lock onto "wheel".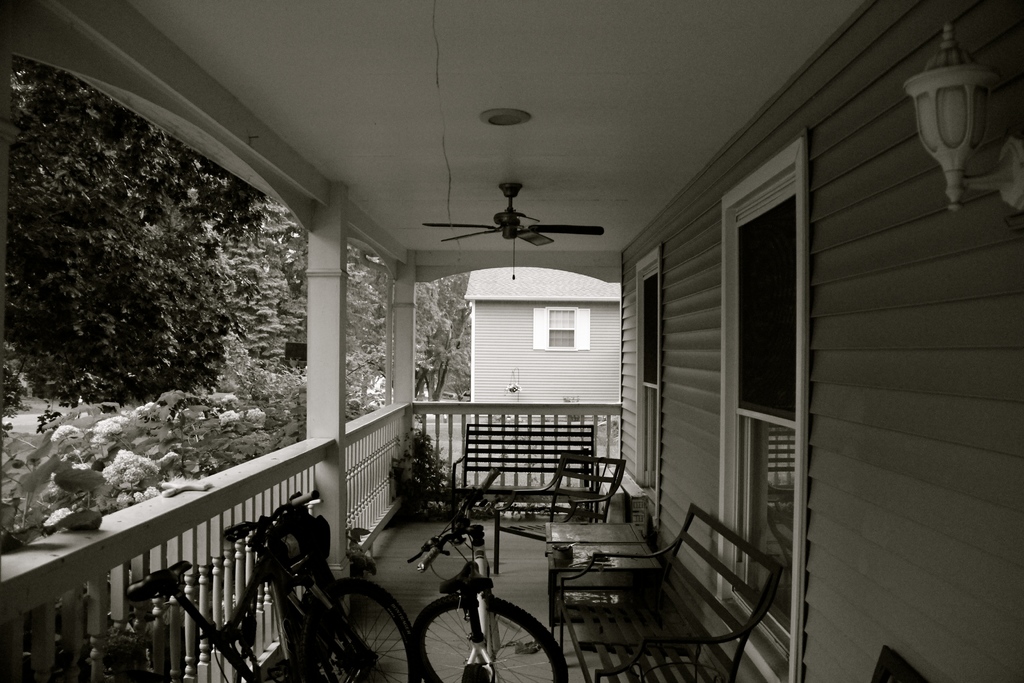
Locked: [x1=324, y1=579, x2=415, y2=682].
